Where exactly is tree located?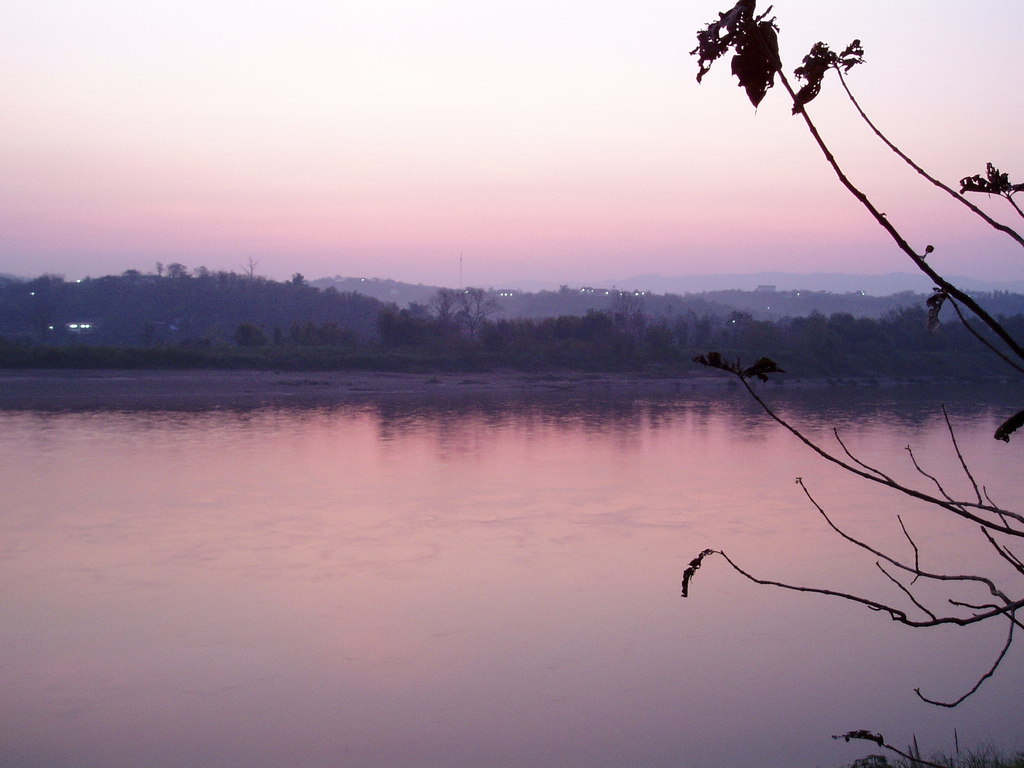
Its bounding box is l=290, t=271, r=307, b=290.
